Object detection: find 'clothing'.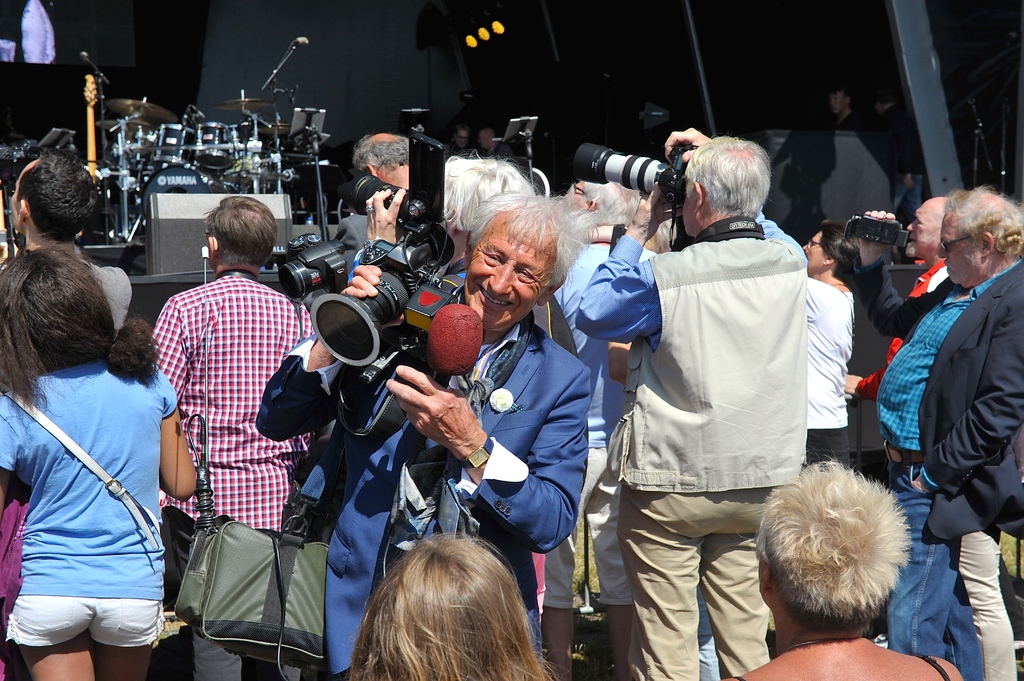
[left=579, top=215, right=807, bottom=680].
